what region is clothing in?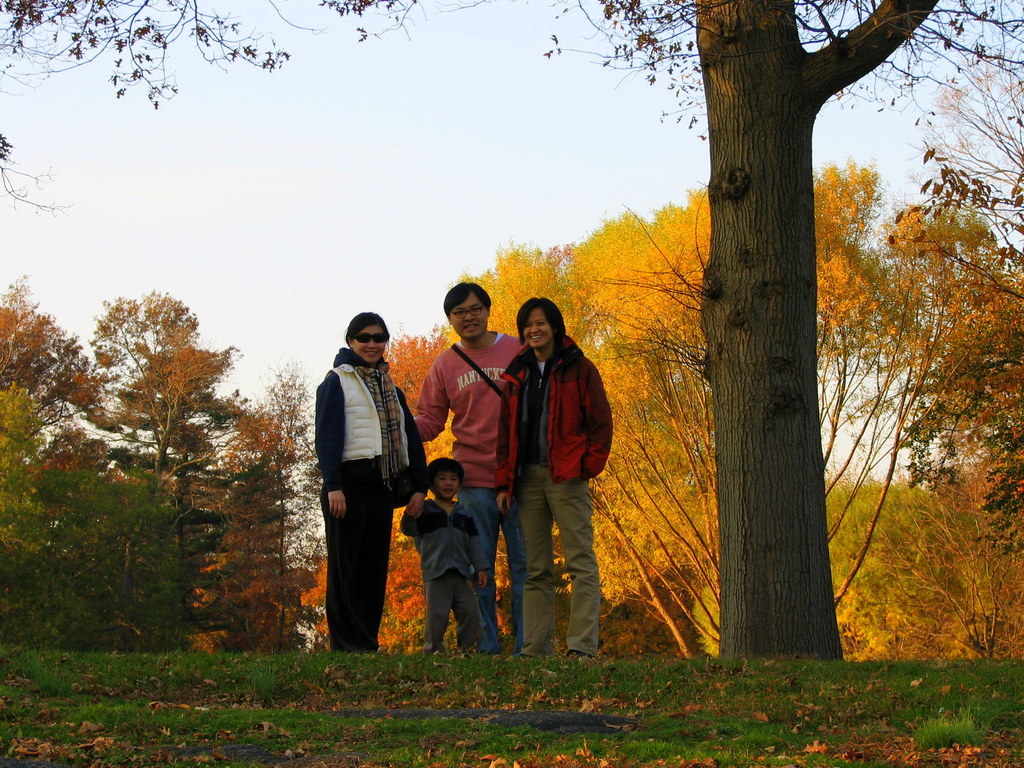
[x1=400, y1=497, x2=493, y2=651].
